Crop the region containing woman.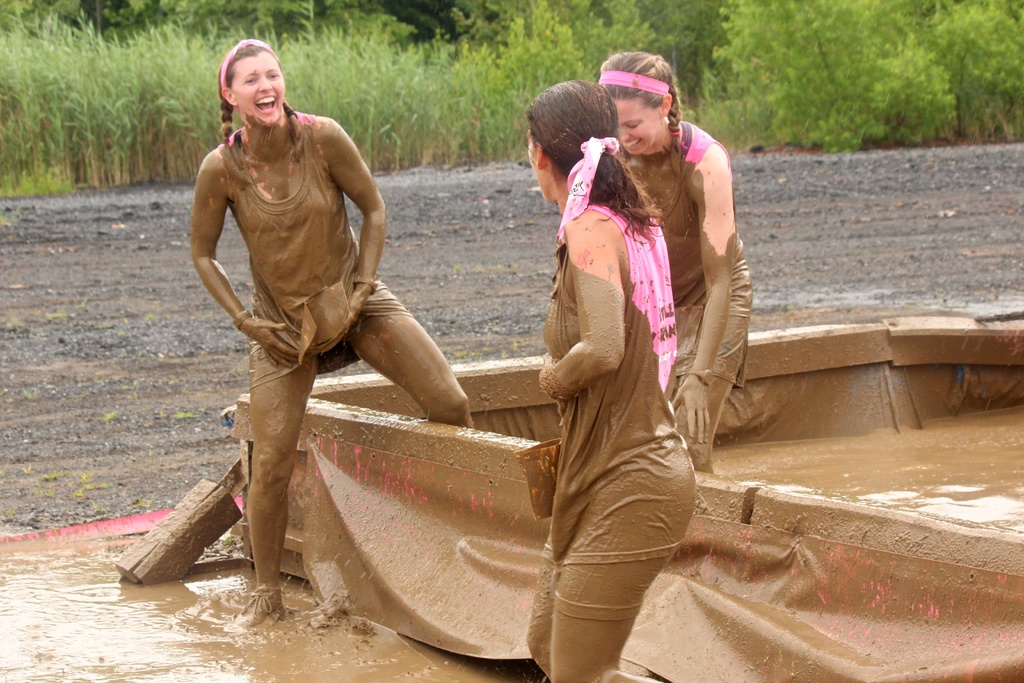
Crop region: 186, 39, 476, 635.
